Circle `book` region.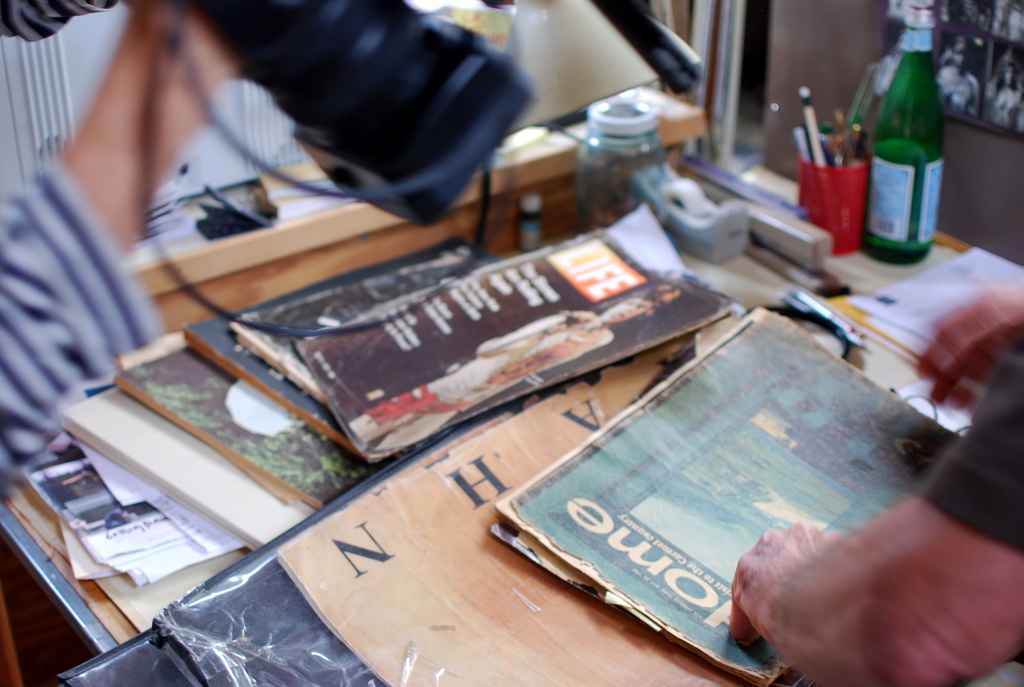
Region: Rect(488, 300, 970, 681).
